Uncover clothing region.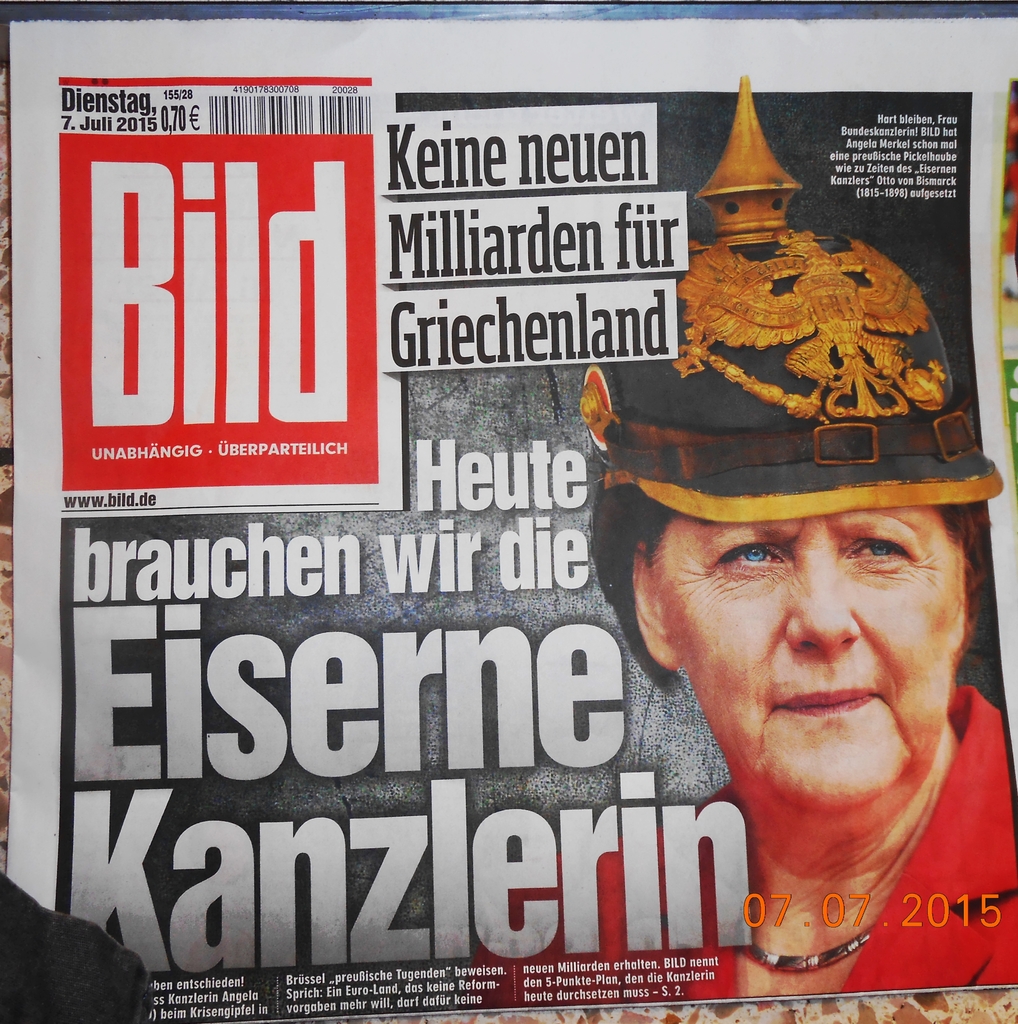
Uncovered: BBox(519, 689, 1014, 1004).
